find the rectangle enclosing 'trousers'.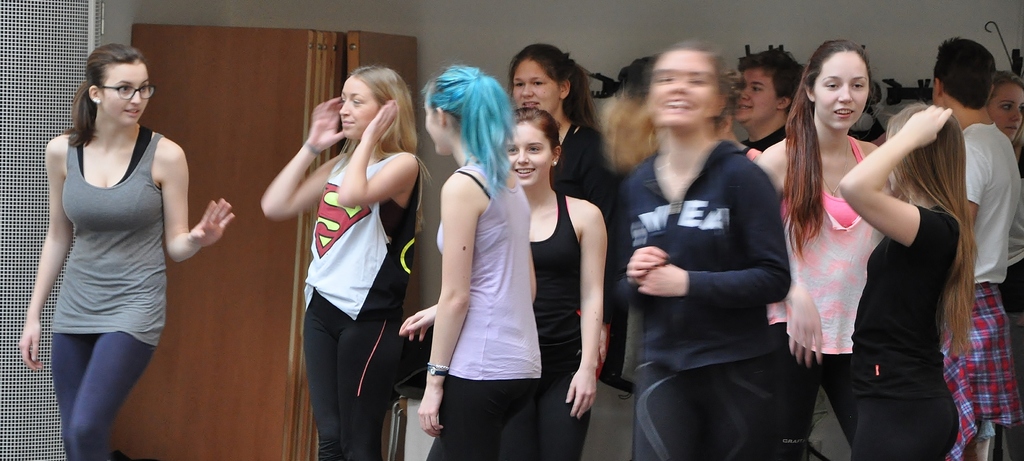
left=781, top=354, right=856, bottom=460.
